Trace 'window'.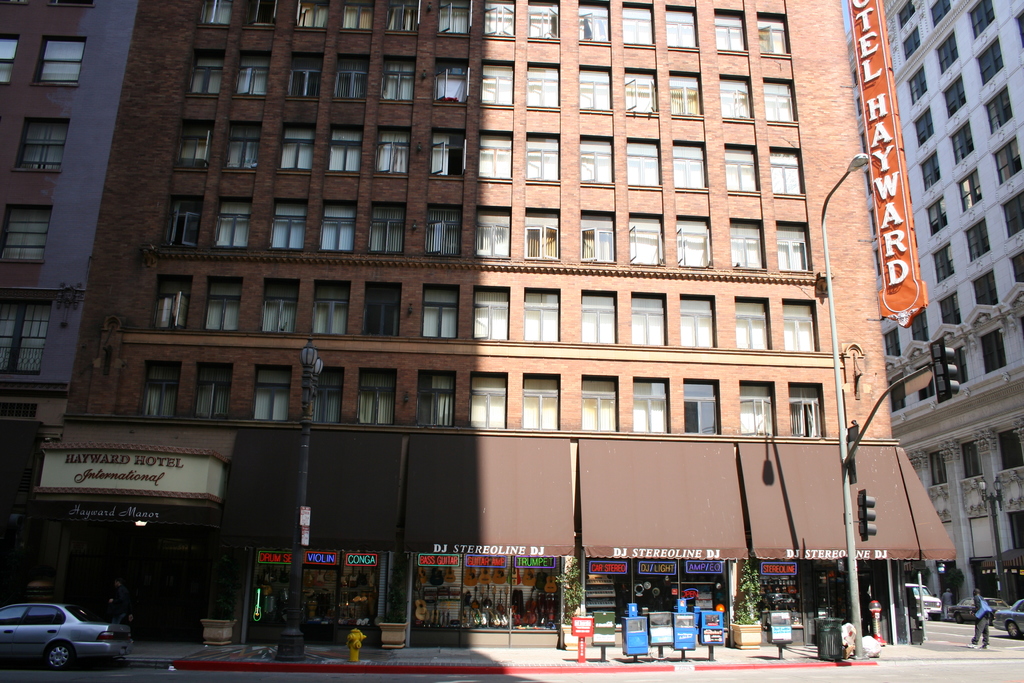
Traced to 30, 34, 89, 86.
